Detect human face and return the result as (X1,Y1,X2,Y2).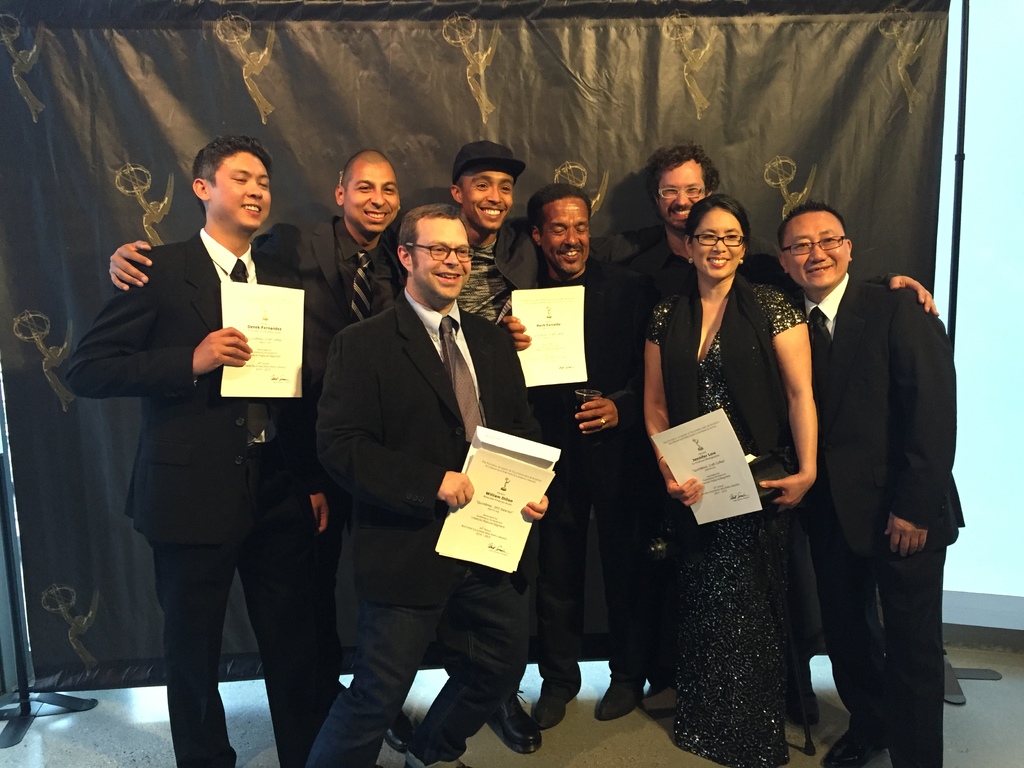
(209,150,271,233).
